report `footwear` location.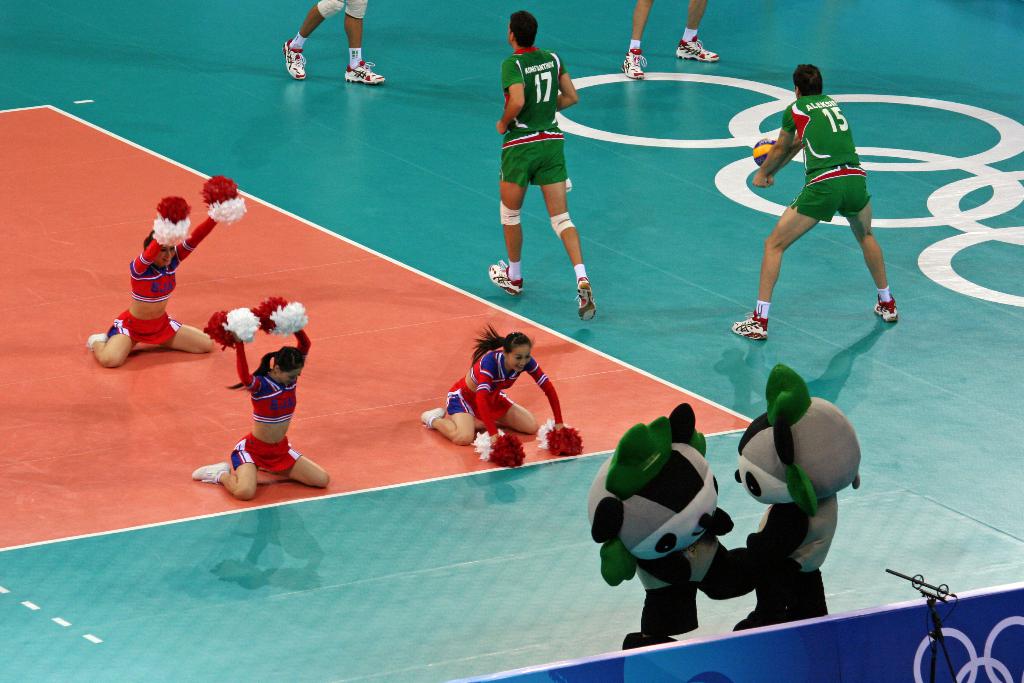
Report: [872,292,902,324].
